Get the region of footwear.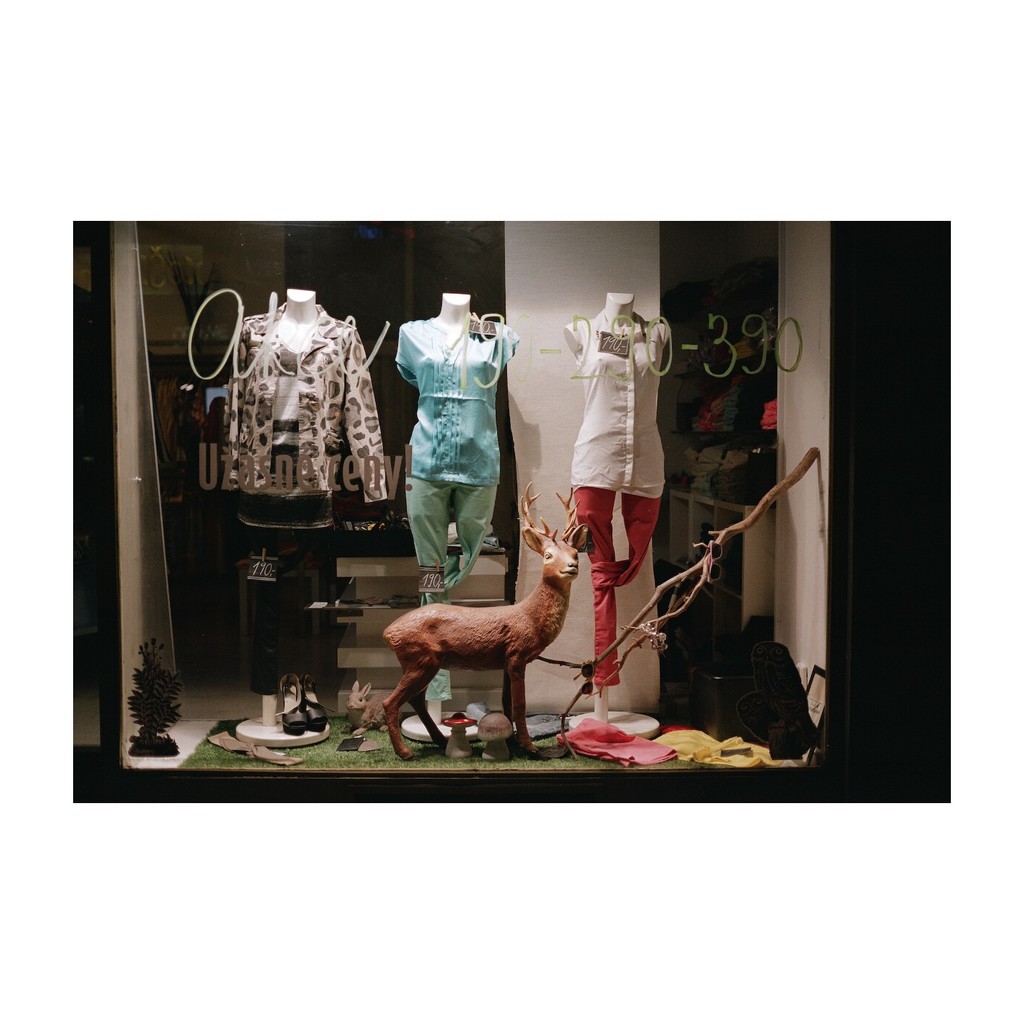
region(284, 669, 309, 737).
